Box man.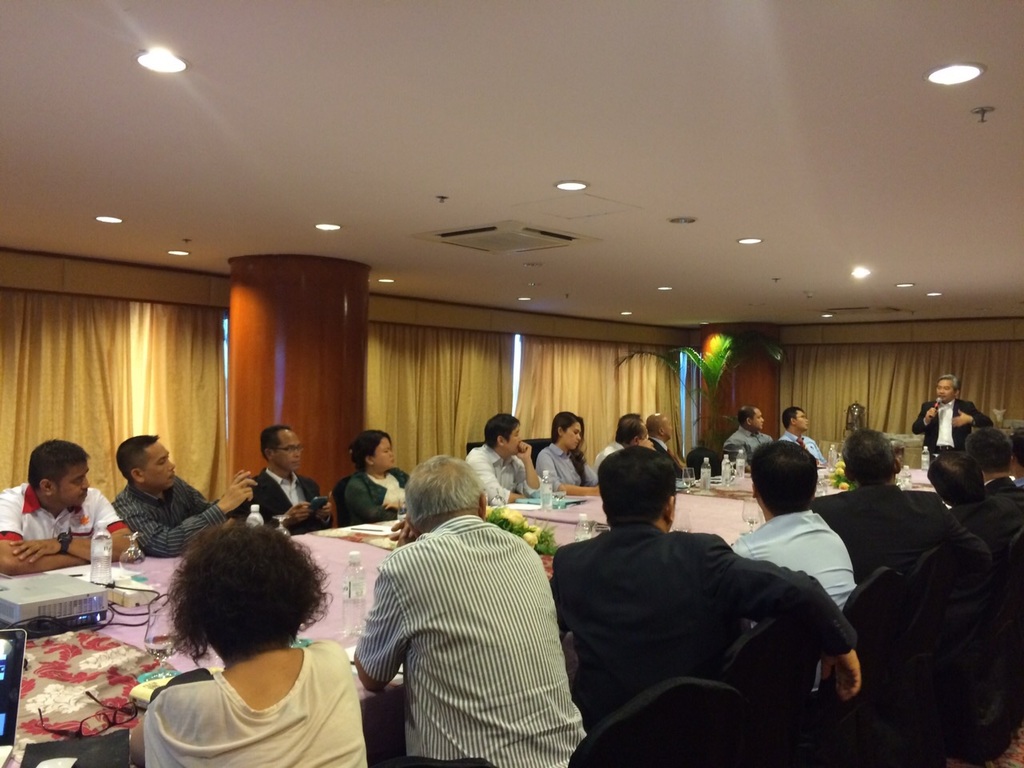
select_region(725, 404, 775, 452).
